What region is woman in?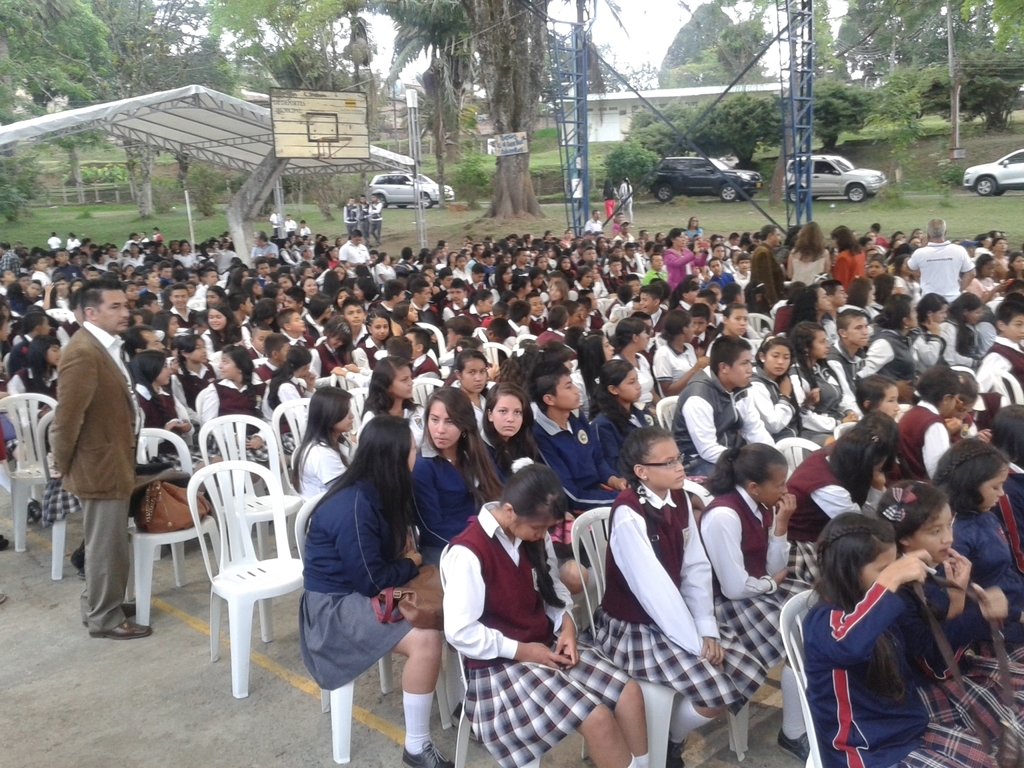
(left=604, top=178, right=617, bottom=222).
